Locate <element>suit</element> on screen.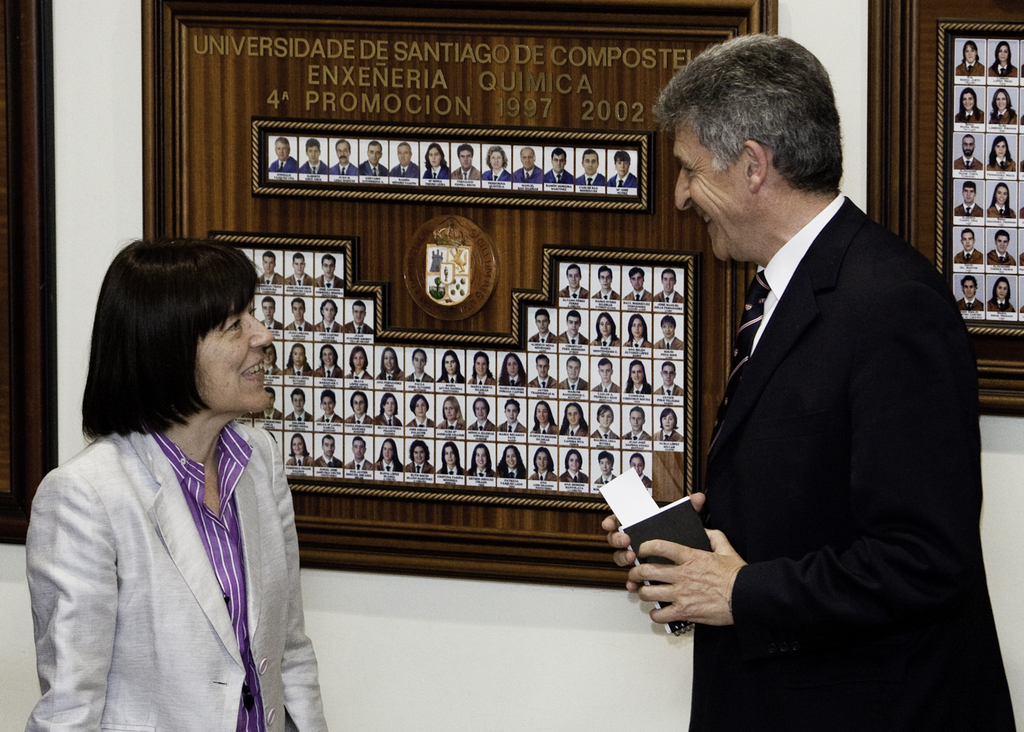
On screen at Rect(263, 319, 284, 330).
